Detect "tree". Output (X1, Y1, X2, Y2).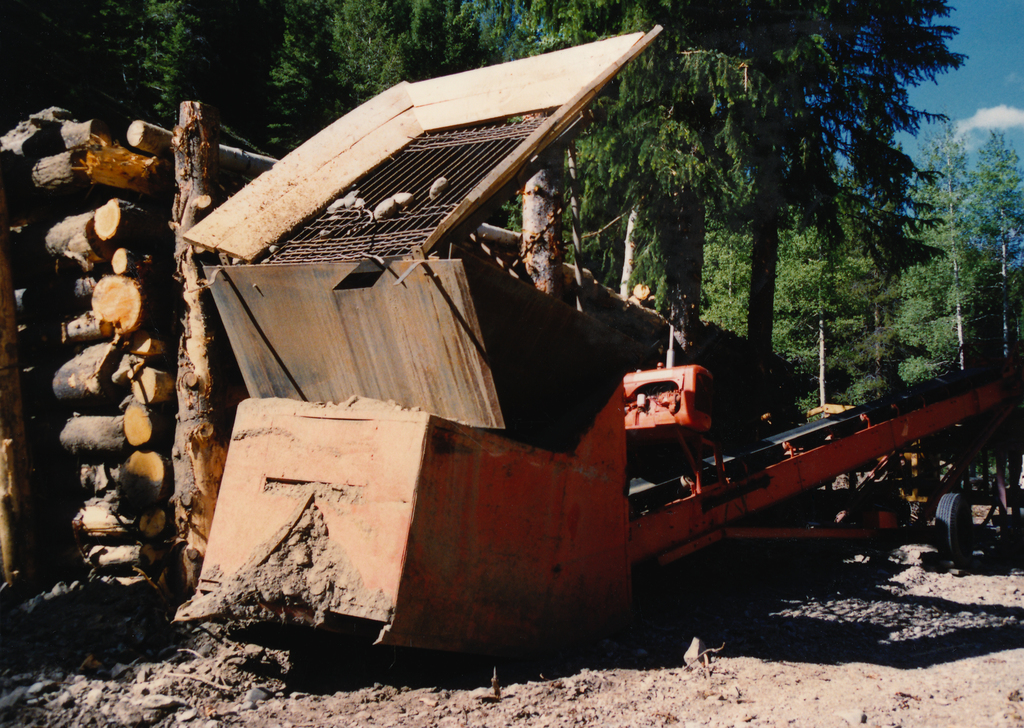
(0, 0, 1023, 407).
